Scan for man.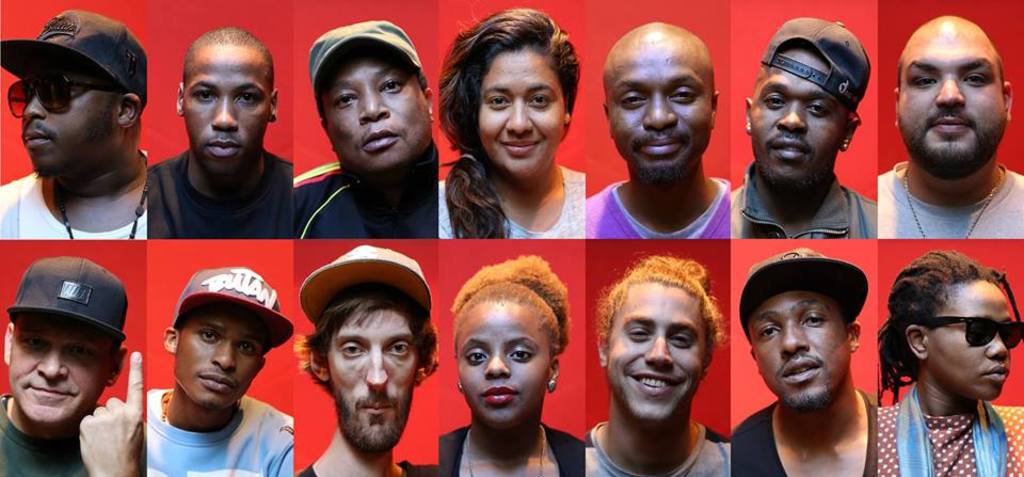
Scan result: Rect(0, 259, 144, 474).
